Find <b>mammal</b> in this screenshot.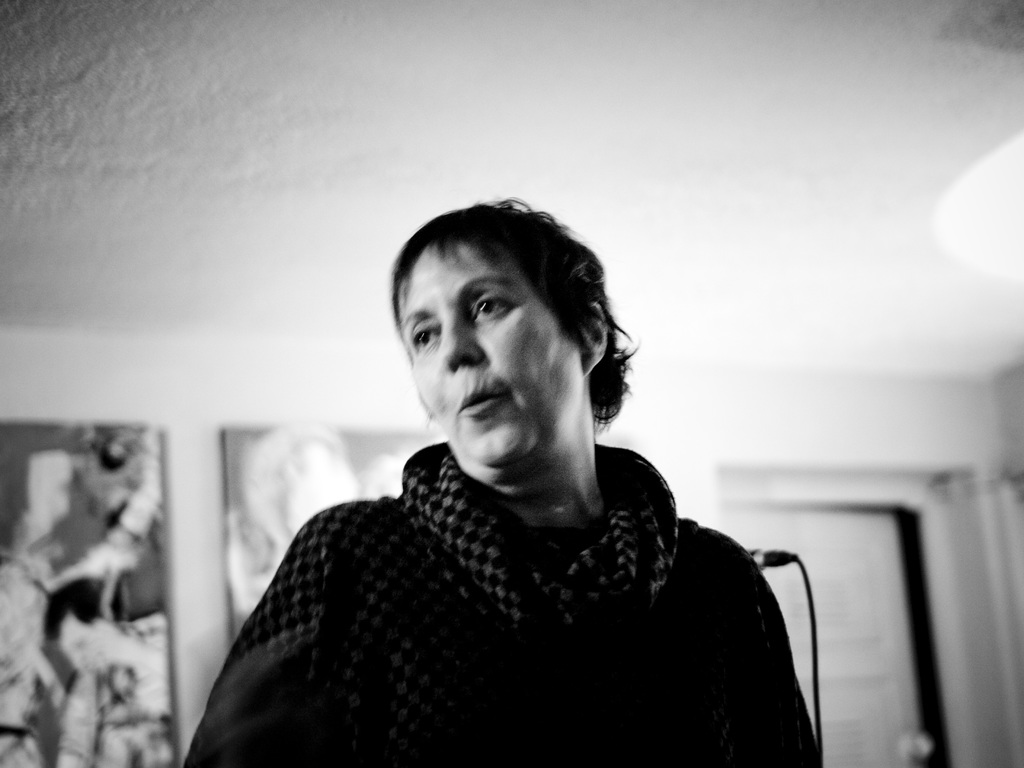
The bounding box for <b>mammal</b> is box(165, 226, 887, 735).
